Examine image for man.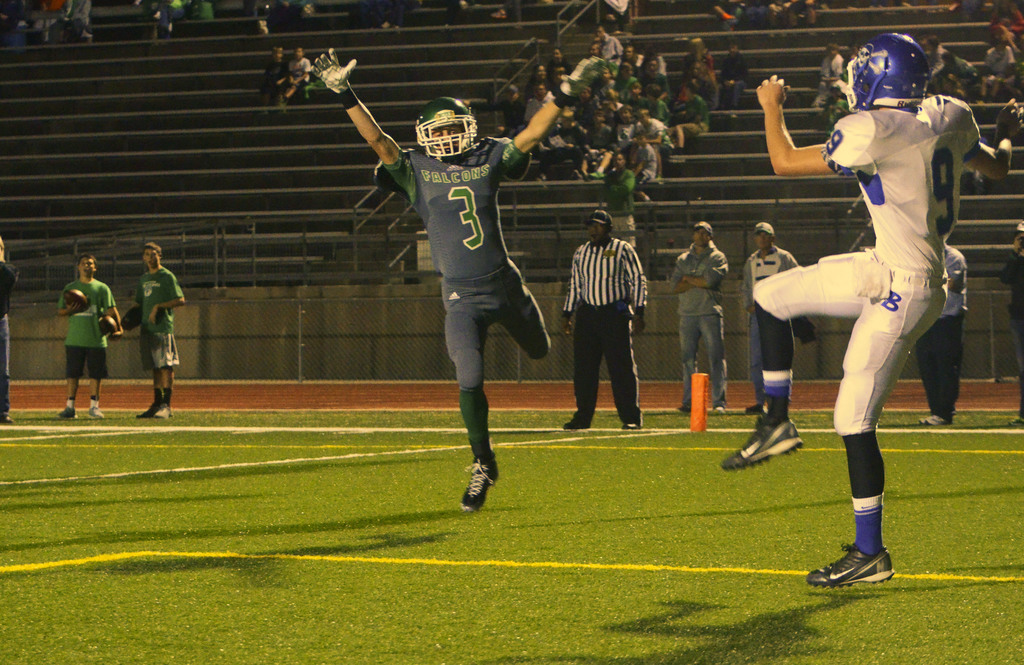
Examination result: (667, 222, 728, 413).
